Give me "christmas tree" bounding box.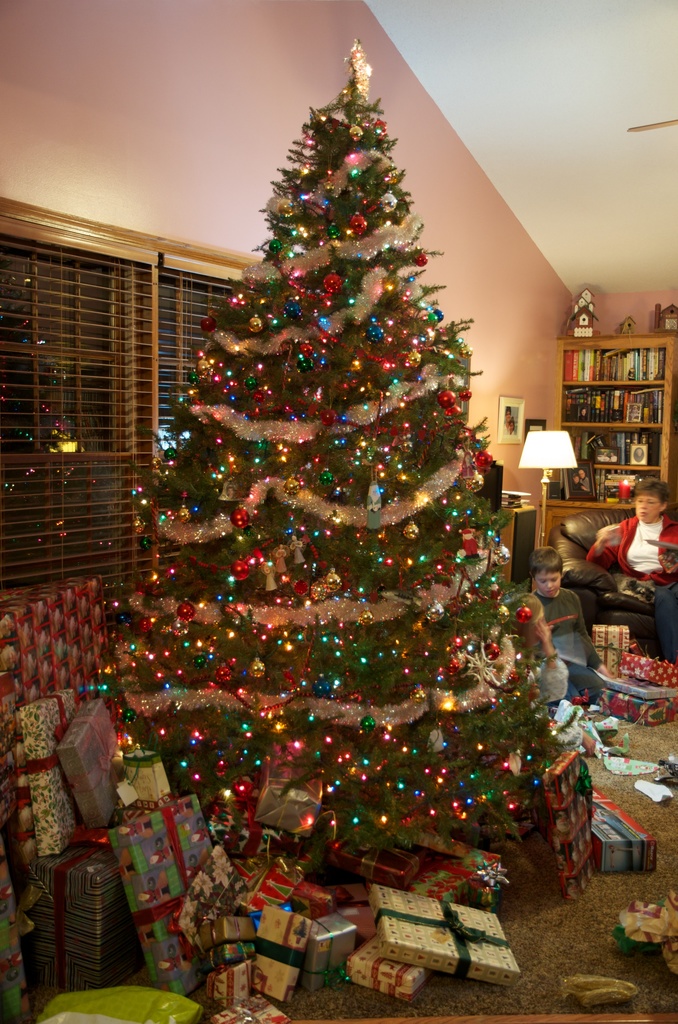
95,50,558,883.
